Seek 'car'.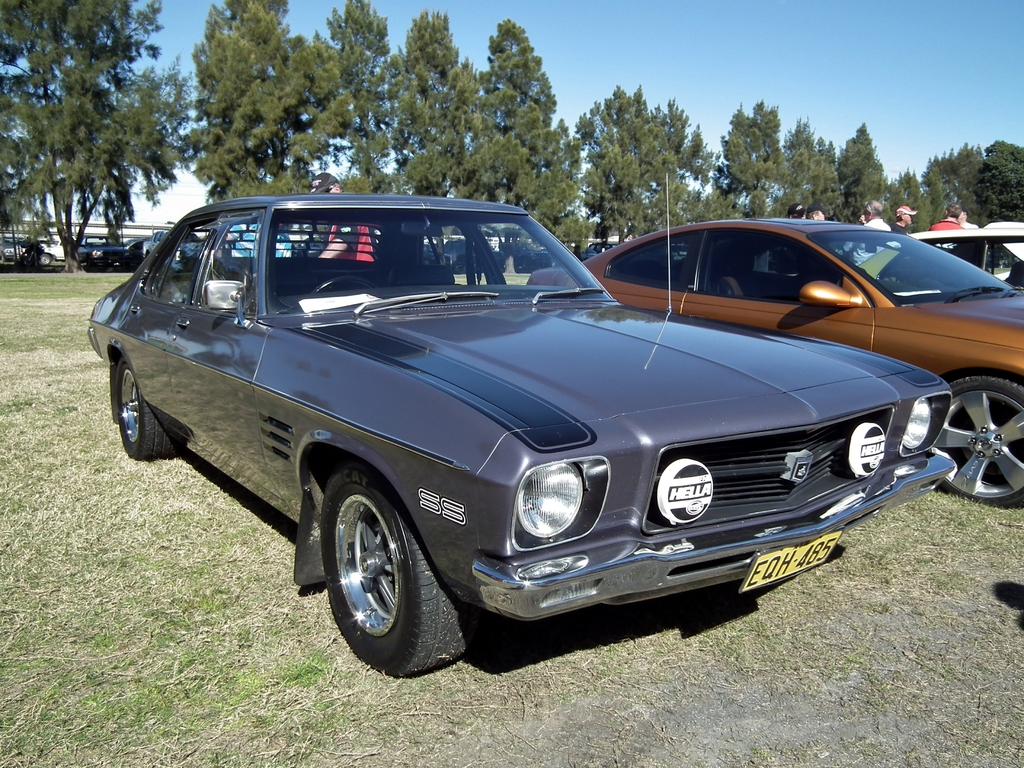
[left=149, top=233, right=193, bottom=262].
